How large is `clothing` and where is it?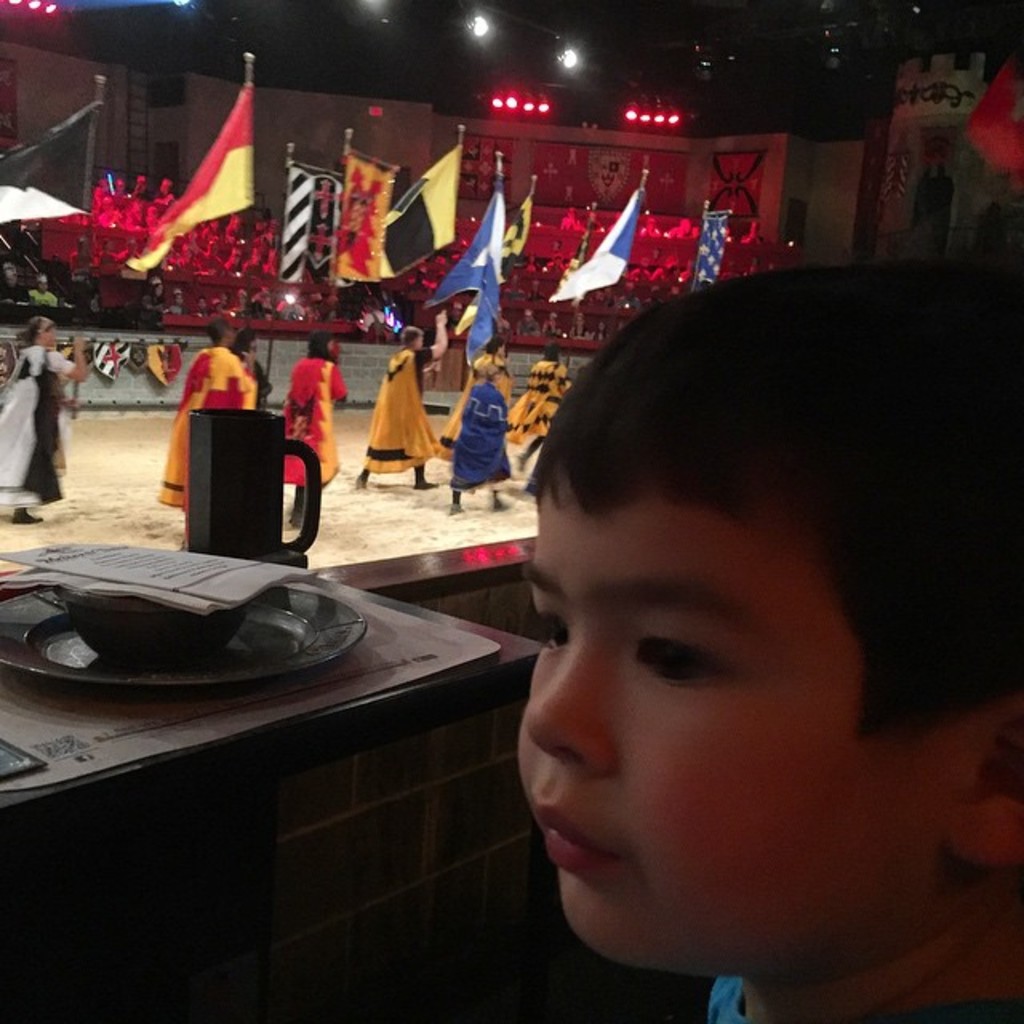
Bounding box: 690,979,1013,1022.
